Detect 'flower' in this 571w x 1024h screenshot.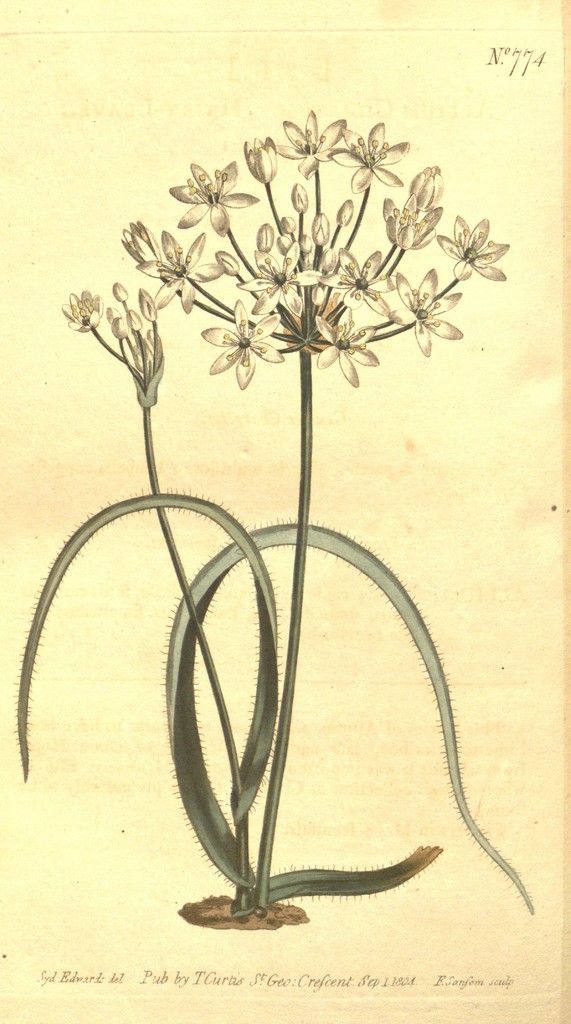
Detection: bbox=(383, 194, 444, 250).
